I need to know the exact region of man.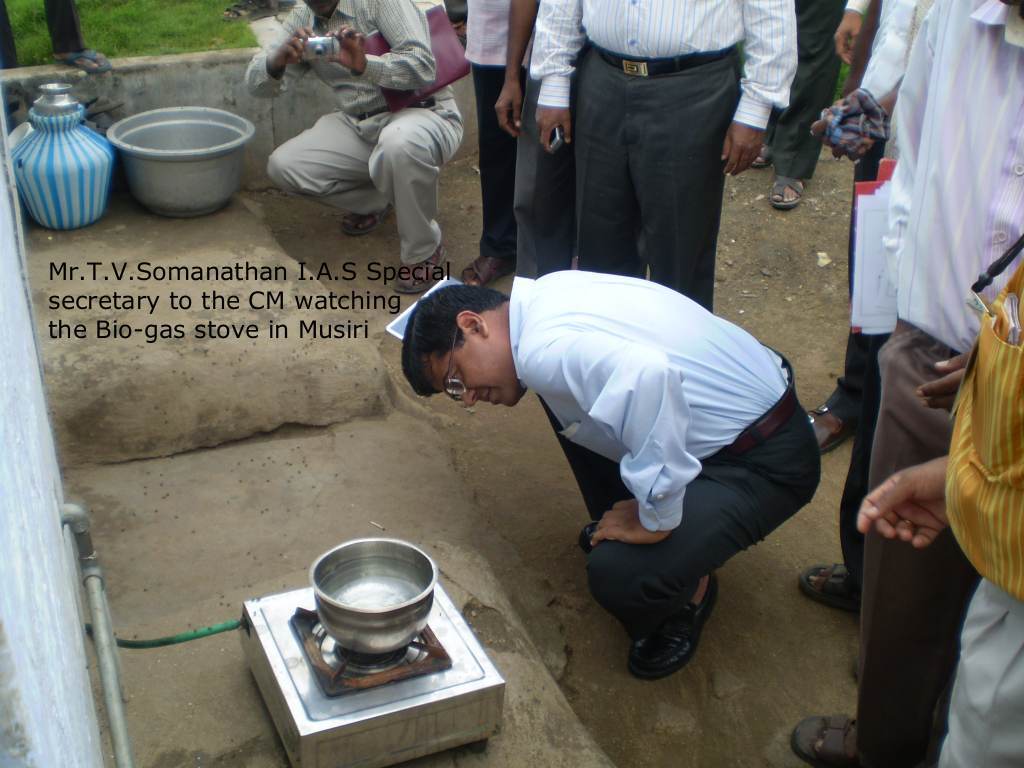
Region: region(462, 0, 514, 297).
